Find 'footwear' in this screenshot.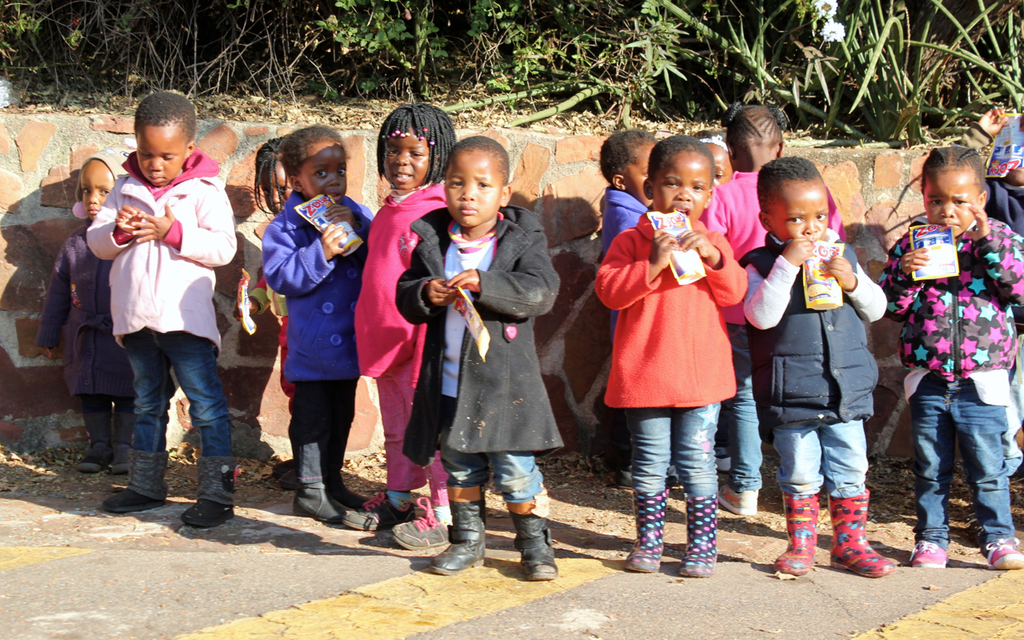
The bounding box for 'footwear' is {"left": 291, "top": 486, "right": 348, "bottom": 523}.
